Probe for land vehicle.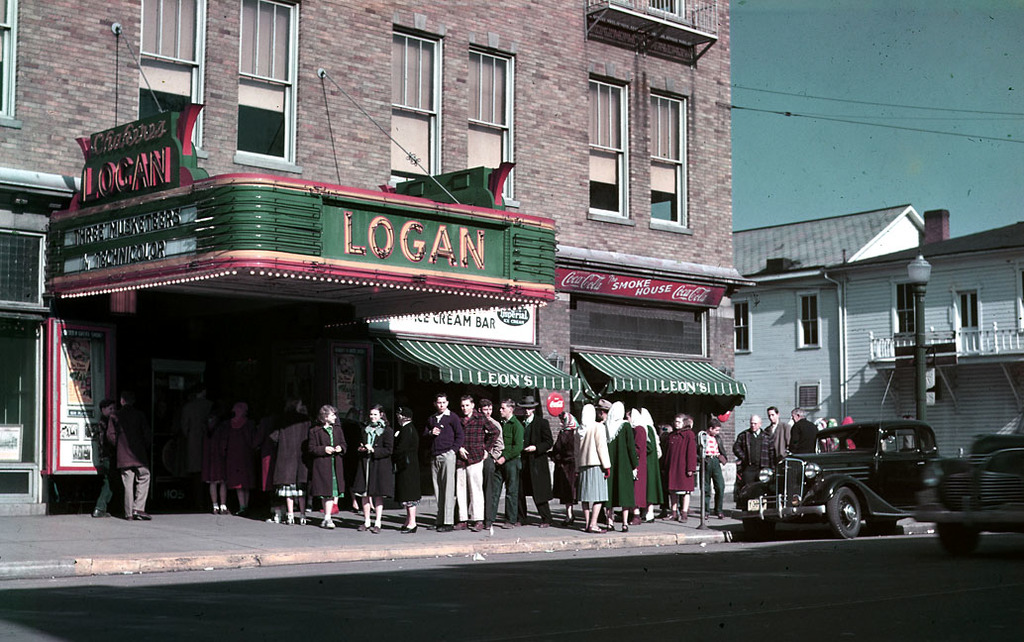
Probe result: [922, 428, 1023, 553].
